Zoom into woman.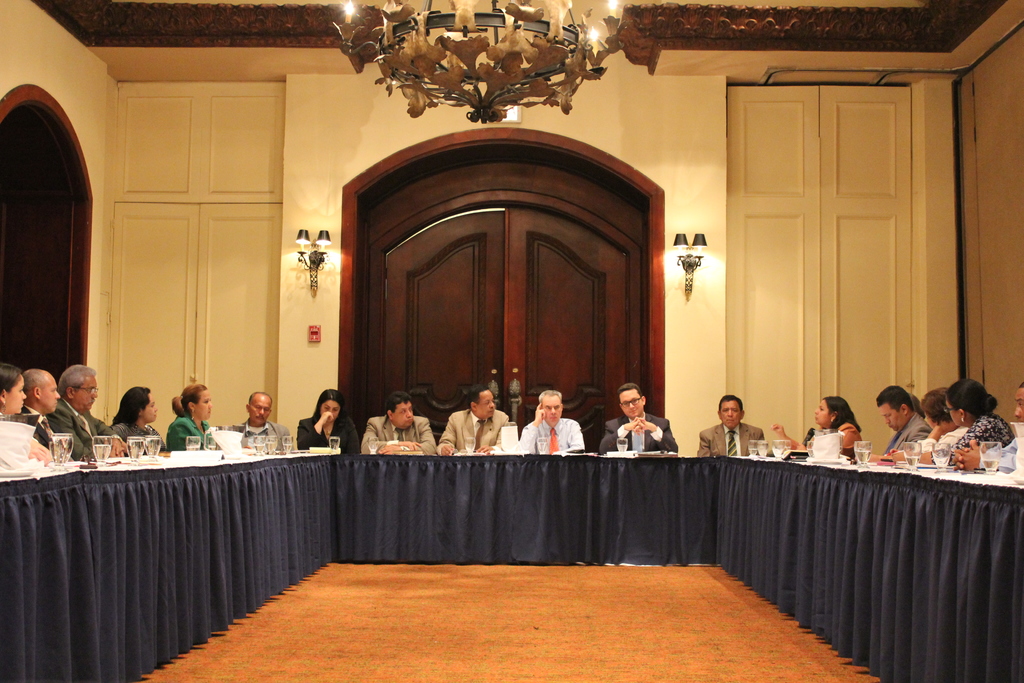
Zoom target: locate(0, 364, 24, 418).
